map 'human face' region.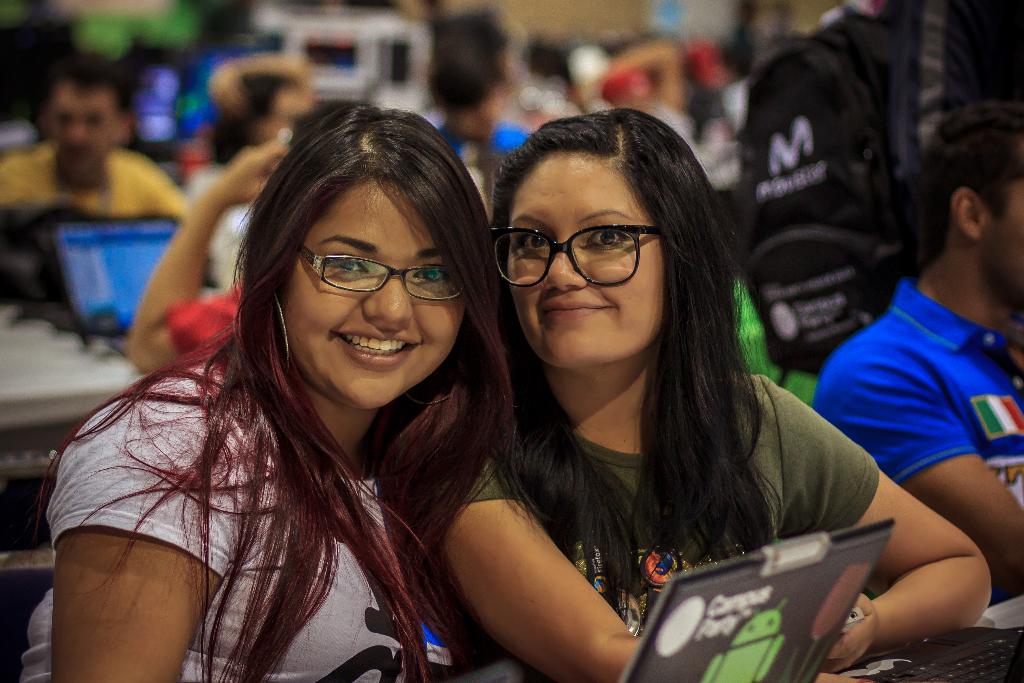
Mapped to 279, 179, 461, 409.
